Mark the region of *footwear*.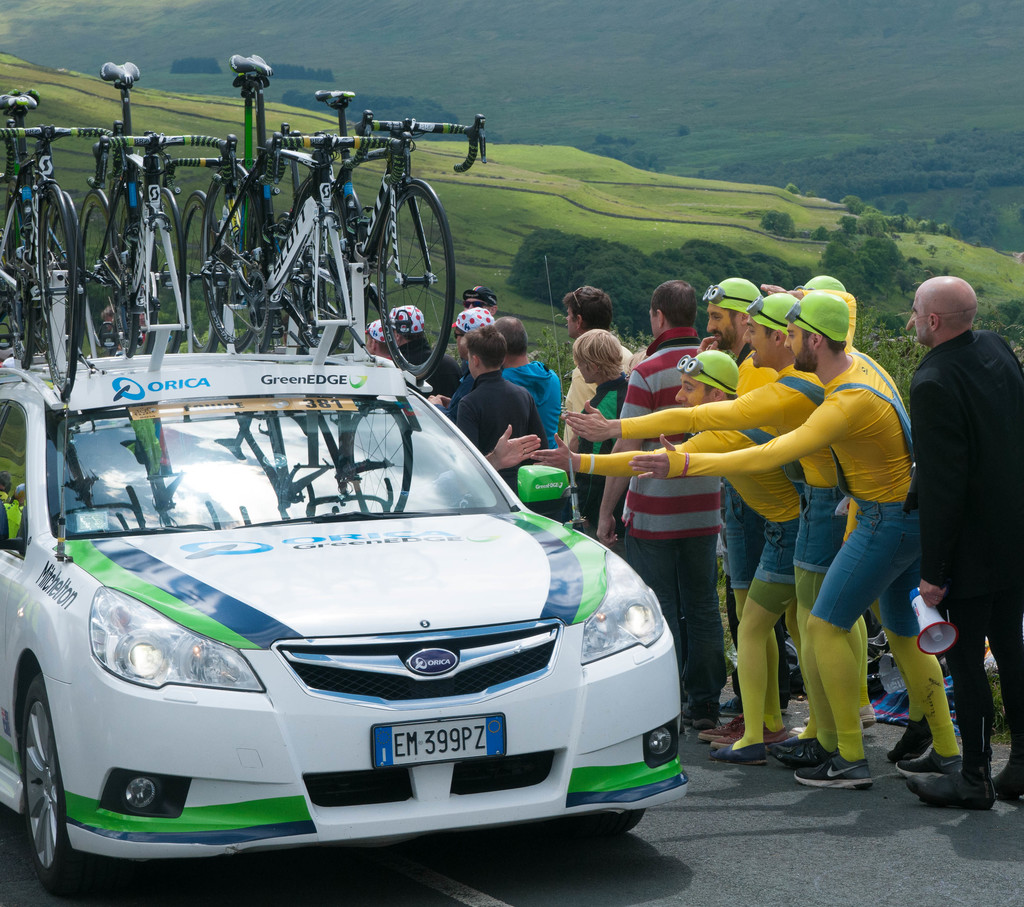
Region: 996 715 1023 810.
